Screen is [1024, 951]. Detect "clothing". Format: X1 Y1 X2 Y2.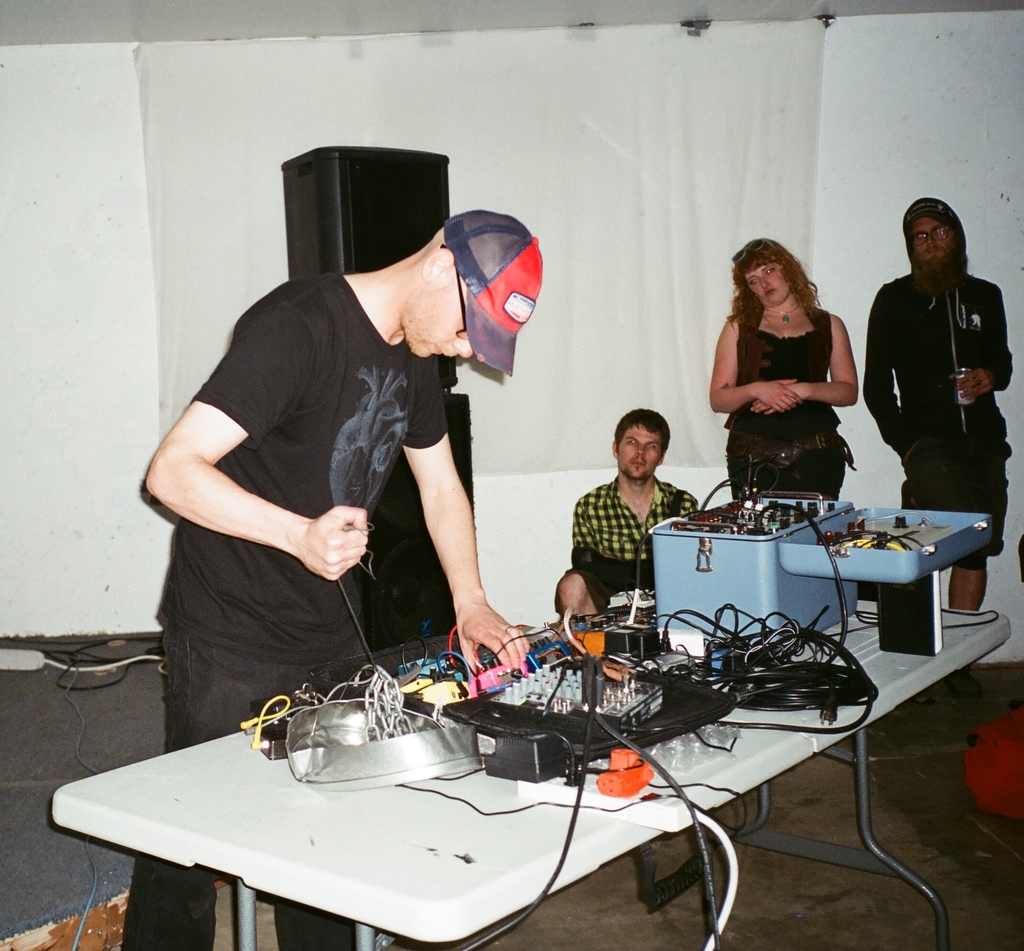
865 272 1011 570.
